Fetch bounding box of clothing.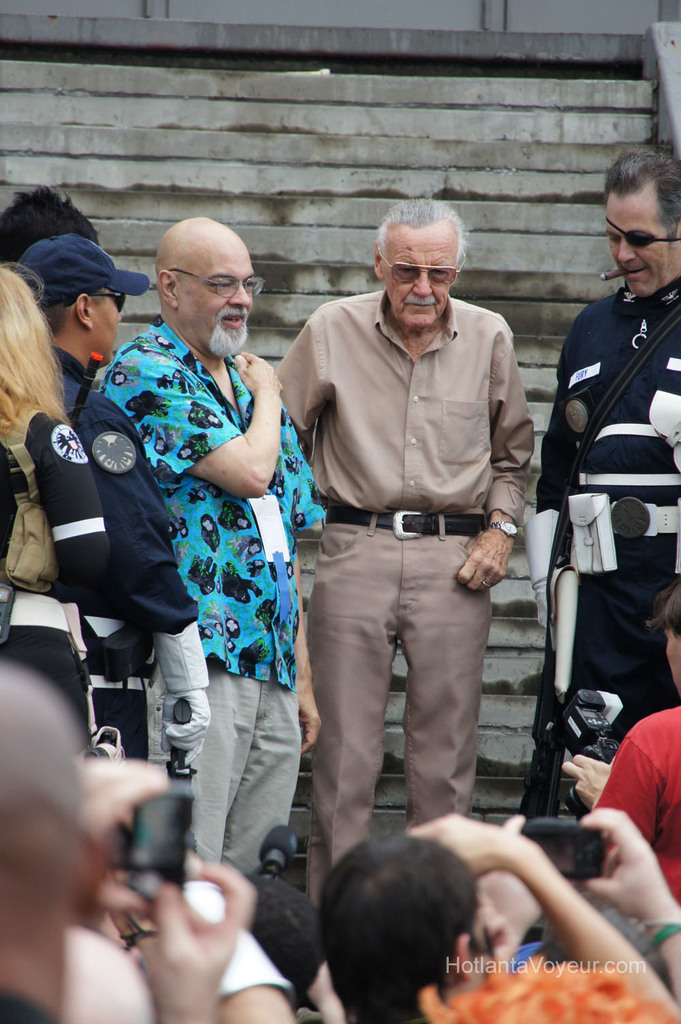
Bbox: Rect(187, 879, 298, 1008).
